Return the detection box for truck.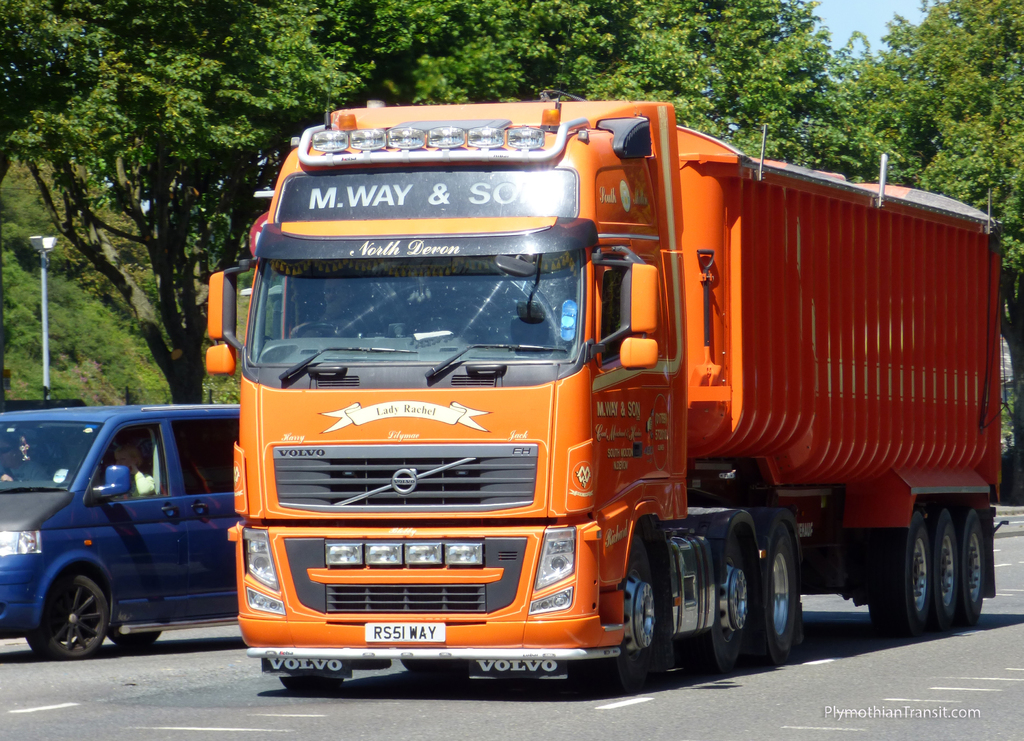
box=[209, 88, 1023, 704].
